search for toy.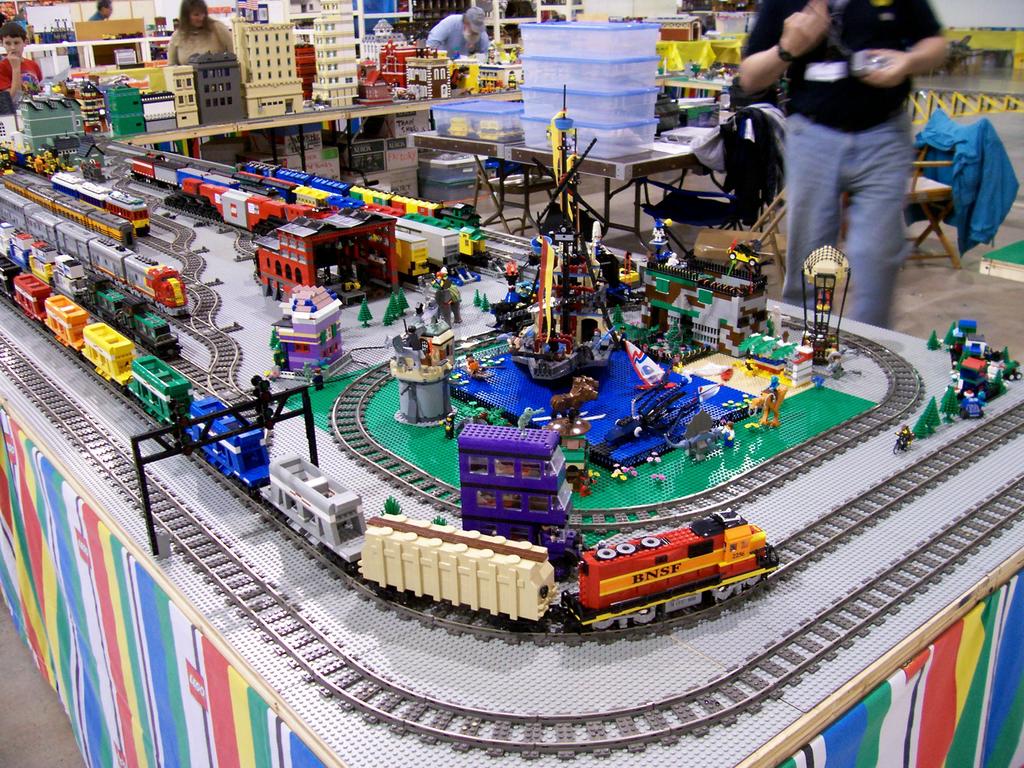
Found at bbox(254, 285, 347, 363).
